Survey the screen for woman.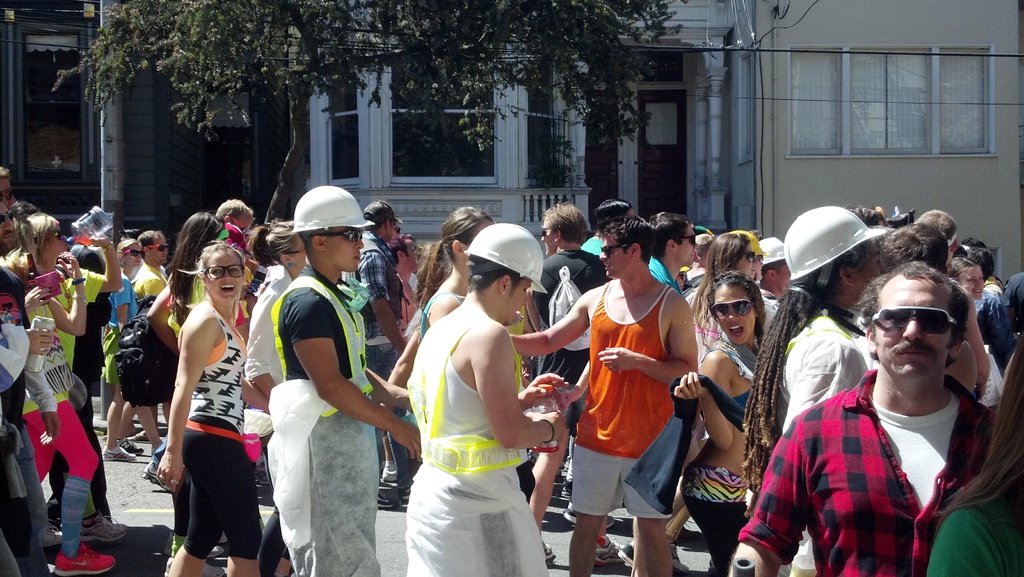
Survey found: 3 213 121 361.
